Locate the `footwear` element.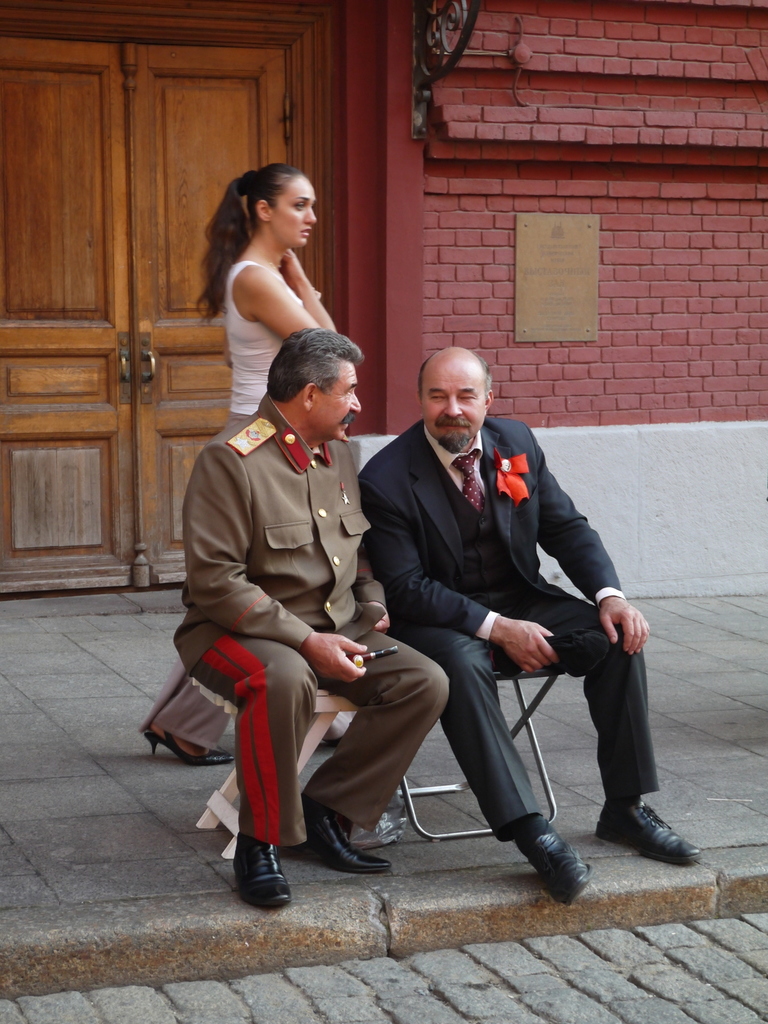
Element bbox: x1=616, y1=793, x2=706, y2=870.
